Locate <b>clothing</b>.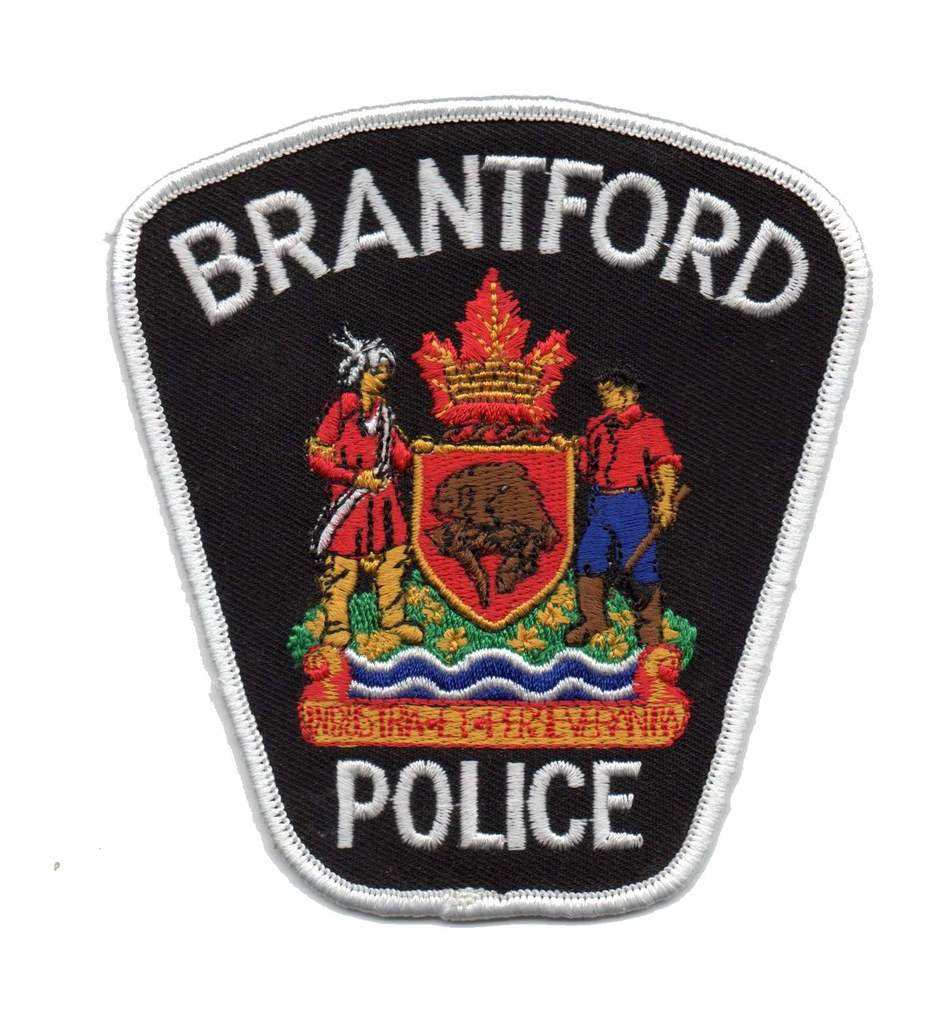
Bounding box: (x1=577, y1=404, x2=687, y2=585).
